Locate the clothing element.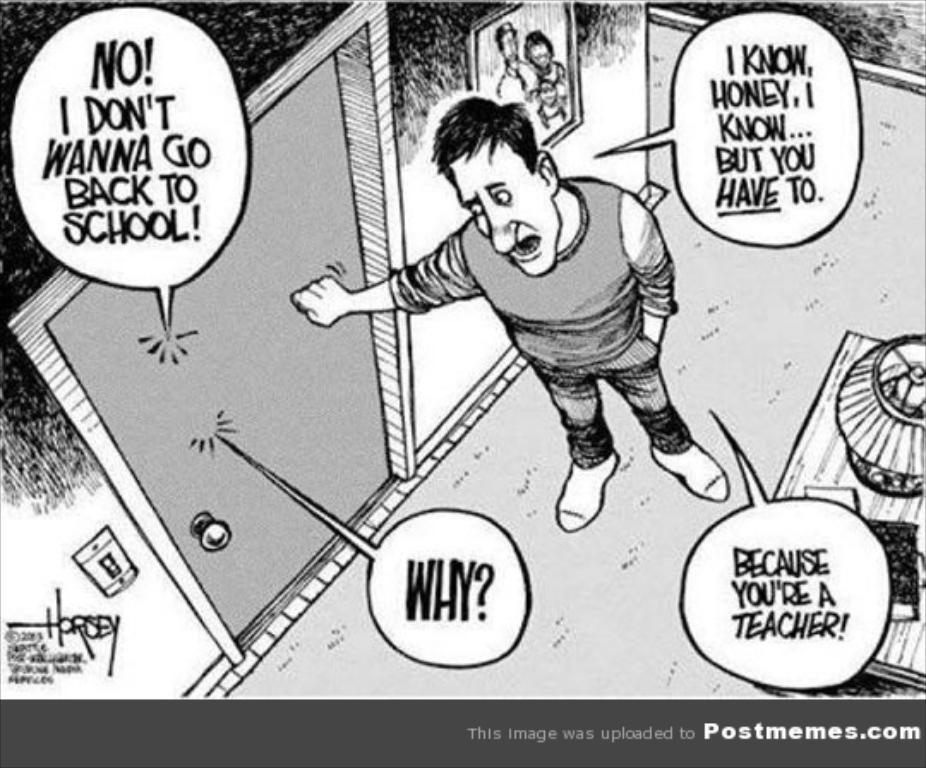
Element bbox: (x1=322, y1=144, x2=719, y2=494).
